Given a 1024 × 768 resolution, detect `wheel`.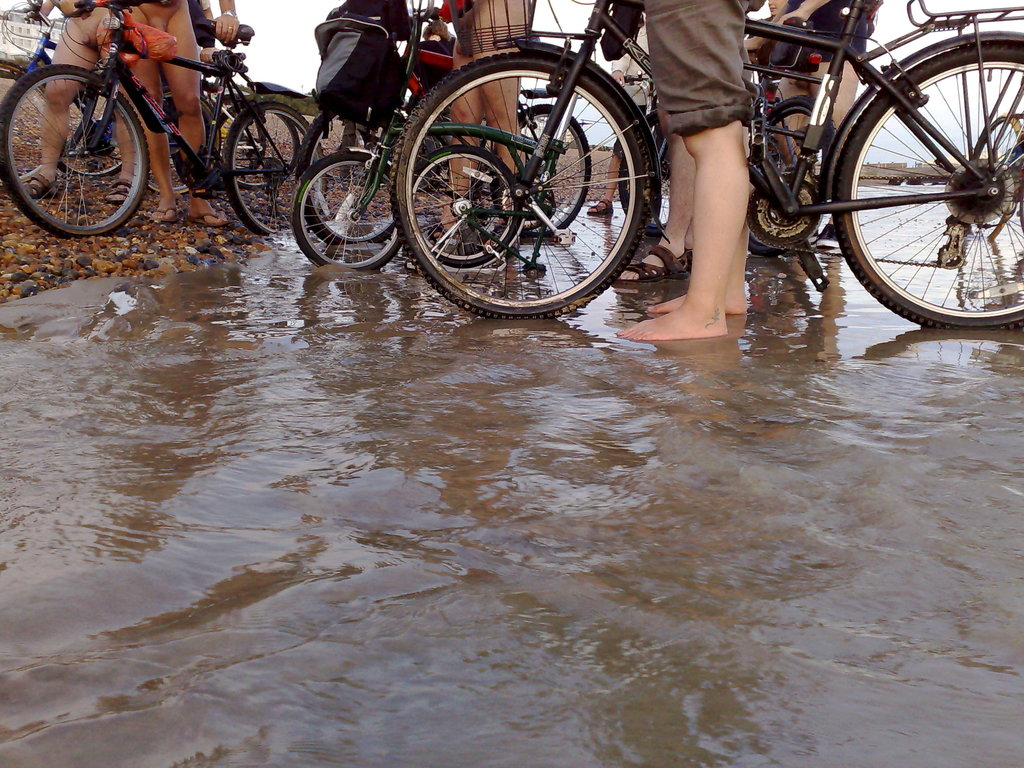
pyautogui.locateOnScreen(619, 158, 676, 233).
